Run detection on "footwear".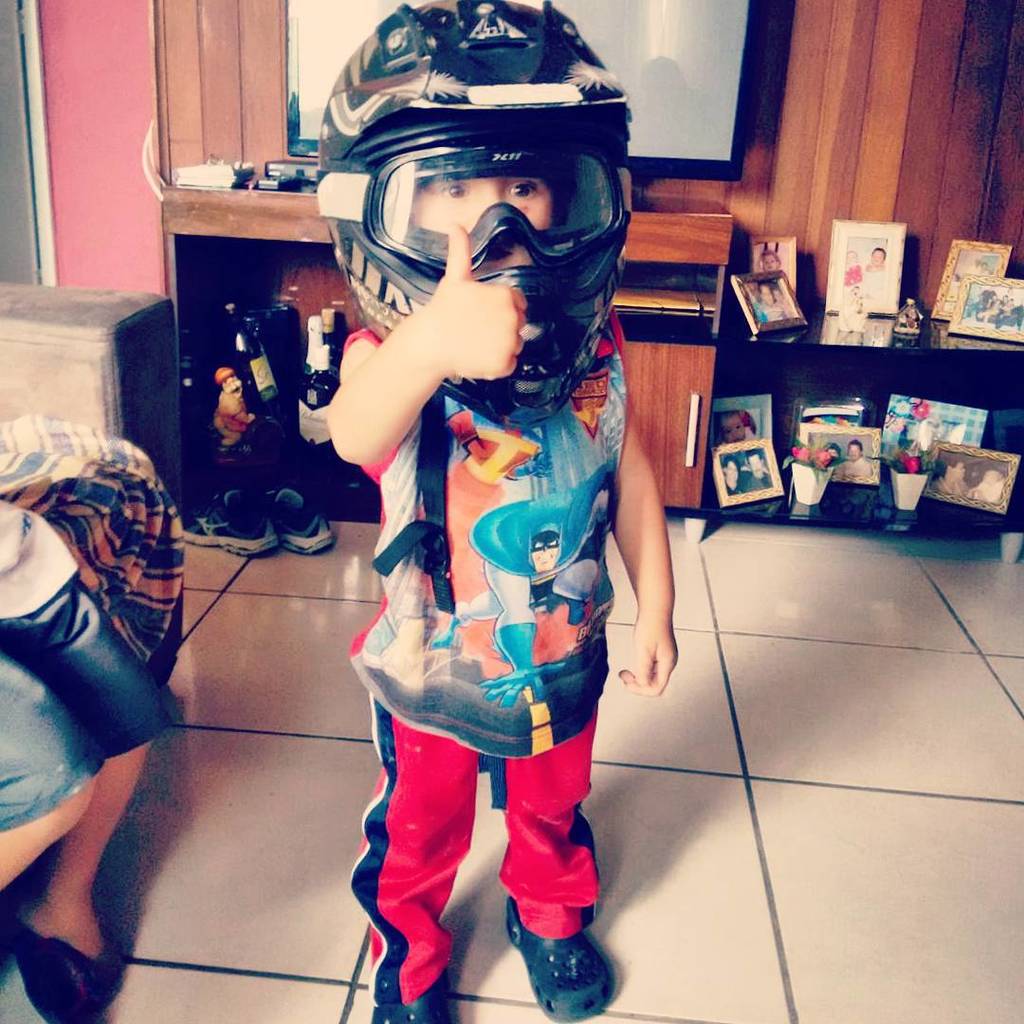
Result: {"x1": 508, "y1": 890, "x2": 619, "y2": 1023}.
